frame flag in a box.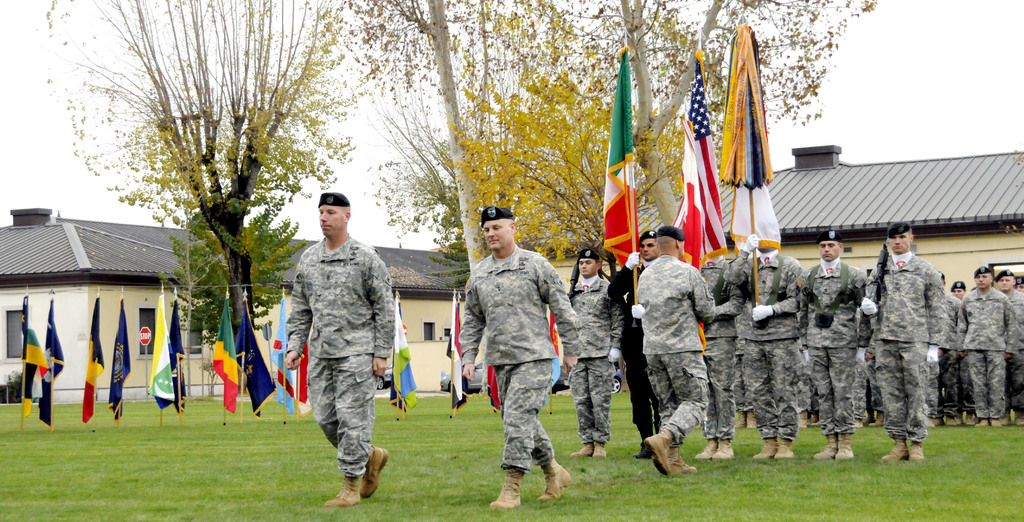
[left=20, top=282, right=49, bottom=419].
